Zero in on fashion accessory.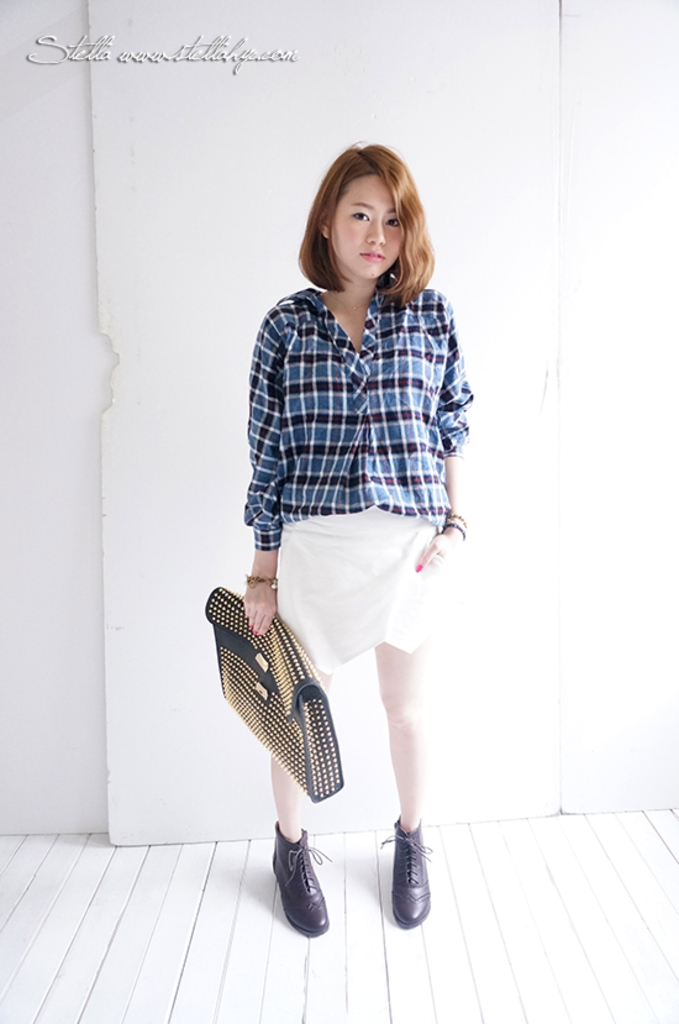
Zeroed in: (375,814,435,926).
